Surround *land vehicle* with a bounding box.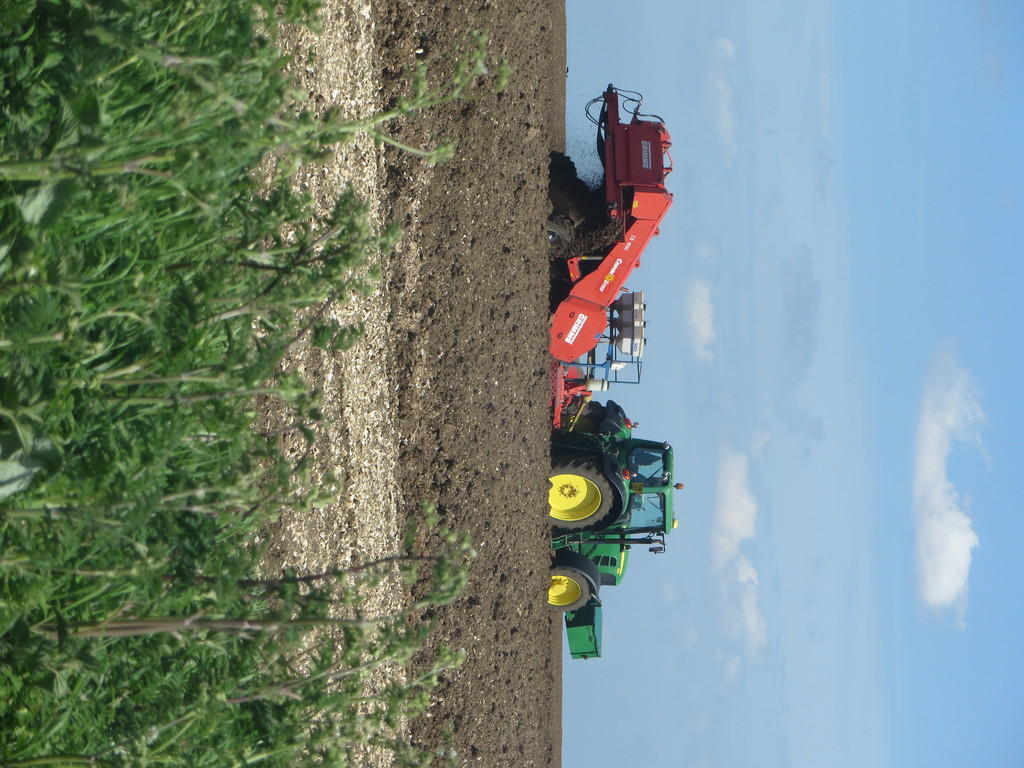
(left=529, top=113, right=695, bottom=405).
